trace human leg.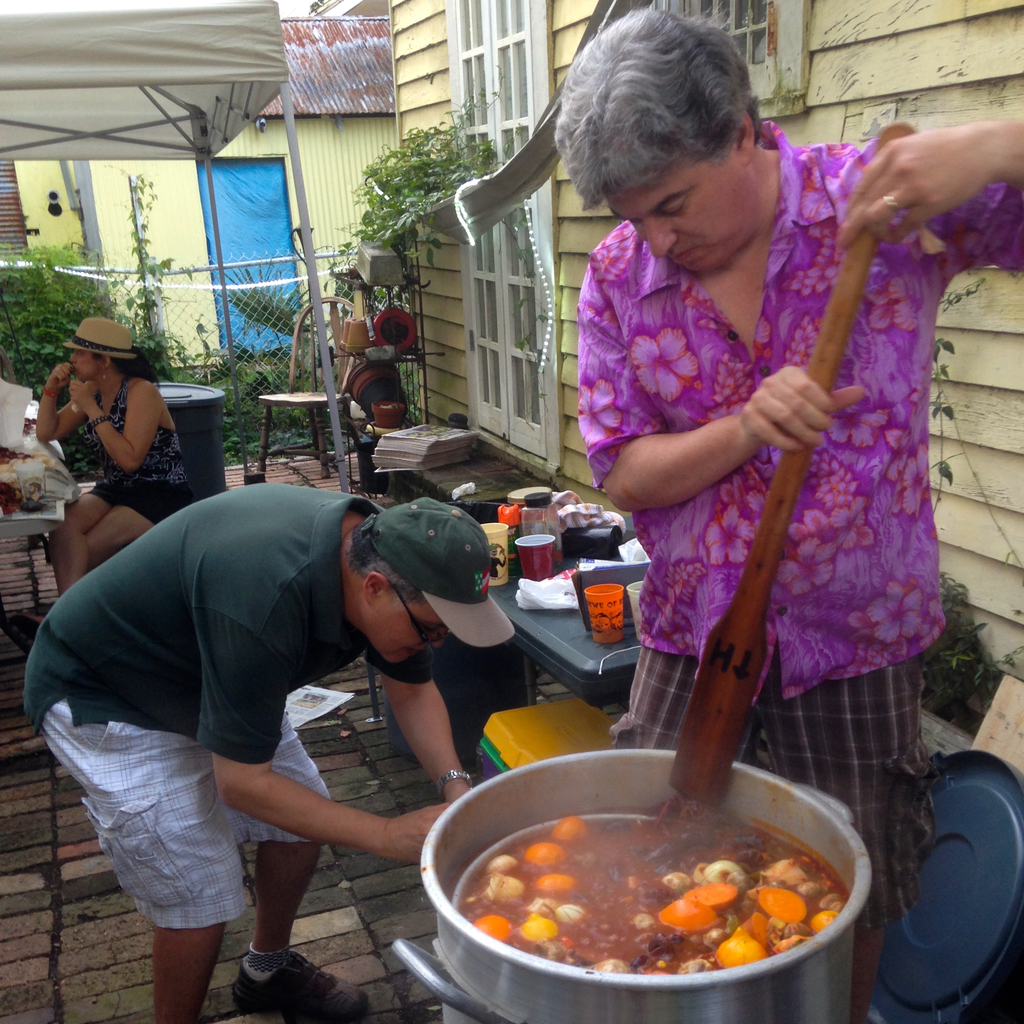
Traced to bbox(236, 700, 360, 1018).
